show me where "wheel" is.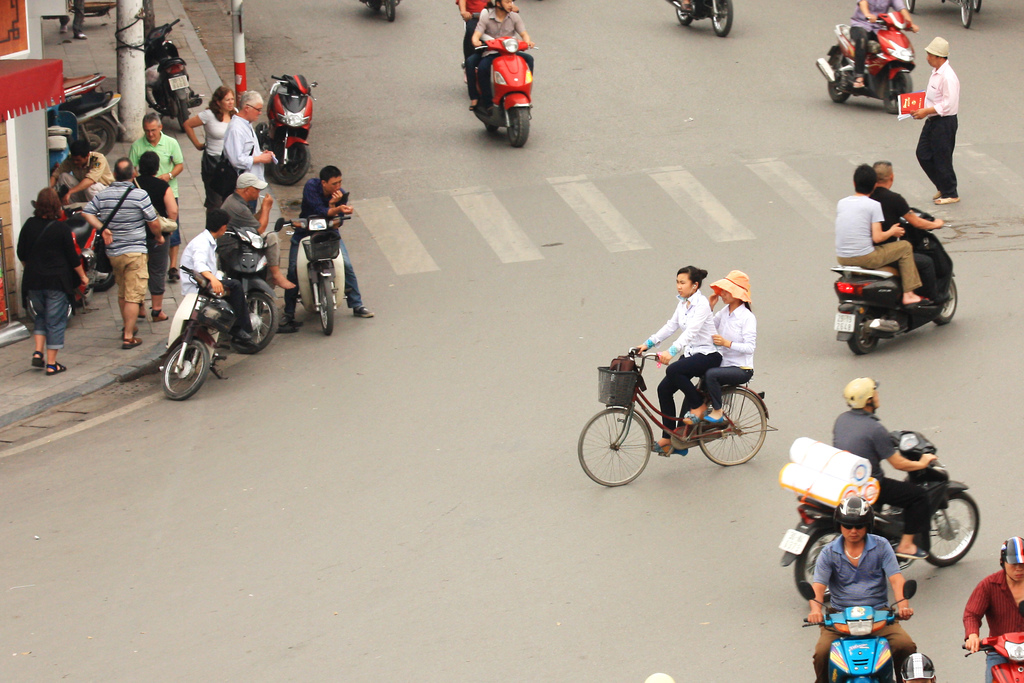
"wheel" is at 794 528 842 603.
